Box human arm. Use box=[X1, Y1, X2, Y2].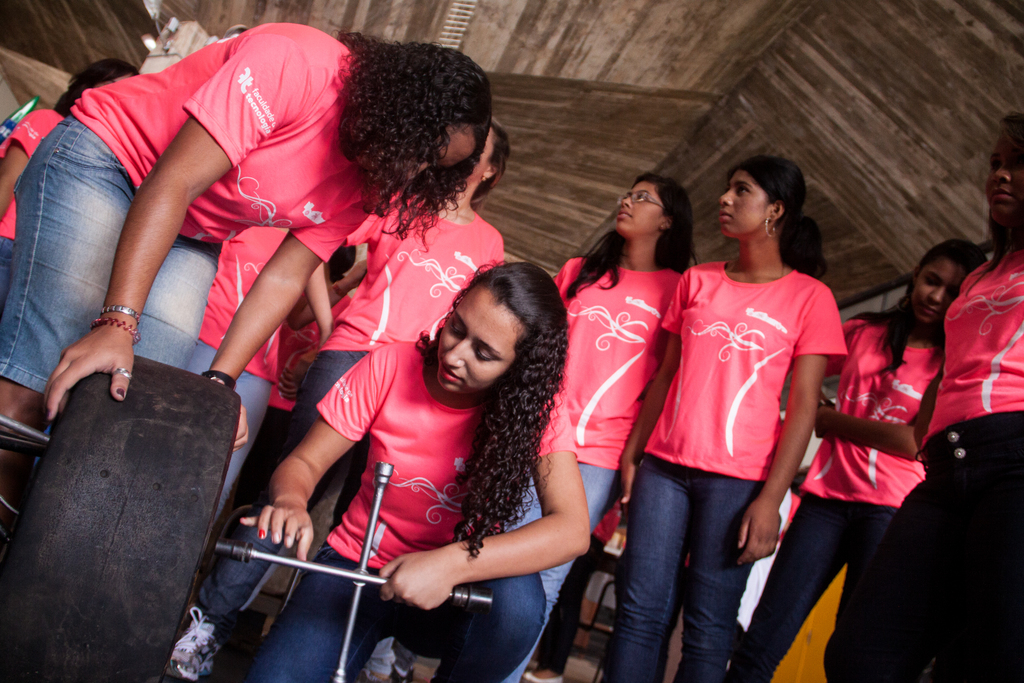
box=[607, 267, 702, 537].
